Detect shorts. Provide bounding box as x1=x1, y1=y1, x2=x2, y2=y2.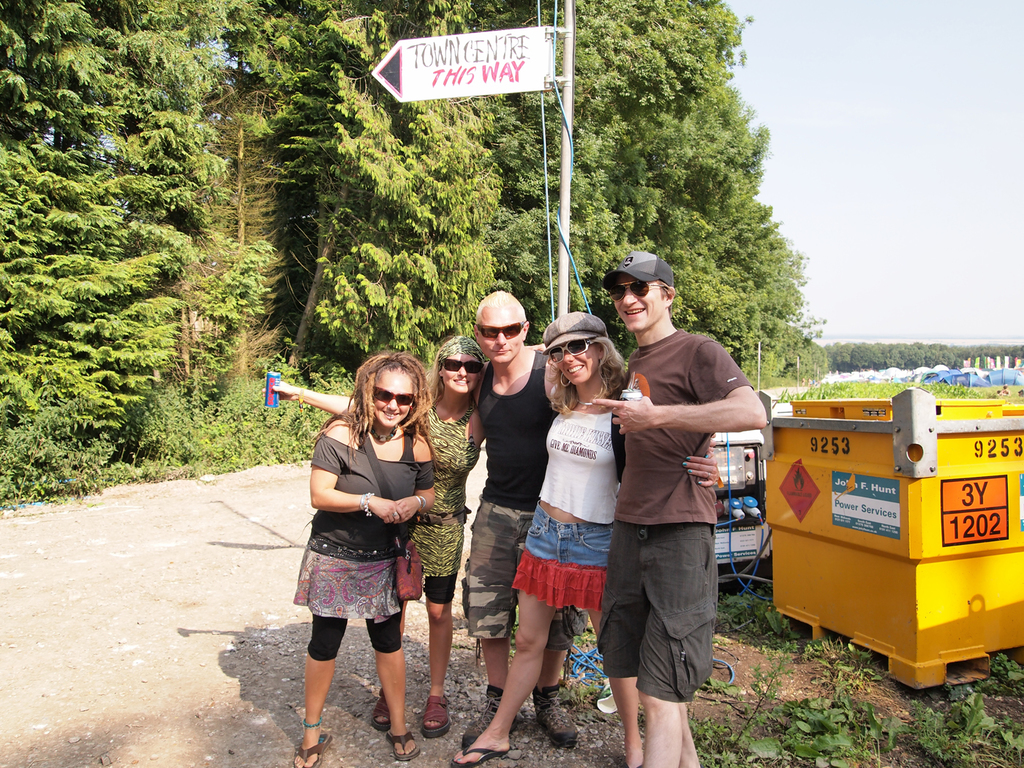
x1=291, y1=556, x2=402, y2=628.
